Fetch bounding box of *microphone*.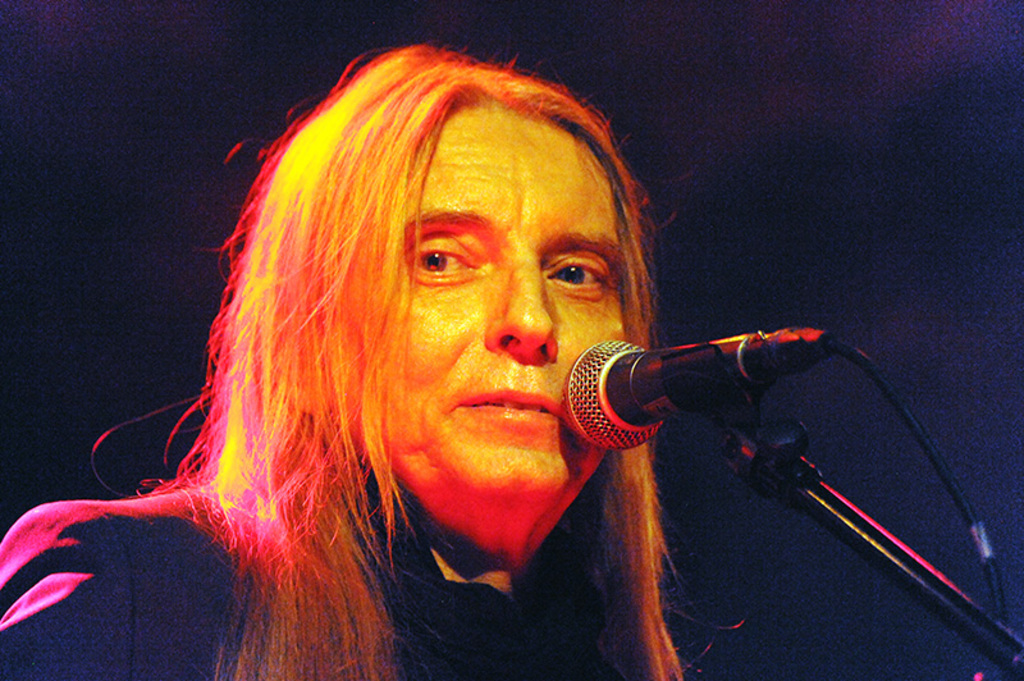
Bbox: rect(566, 316, 995, 646).
